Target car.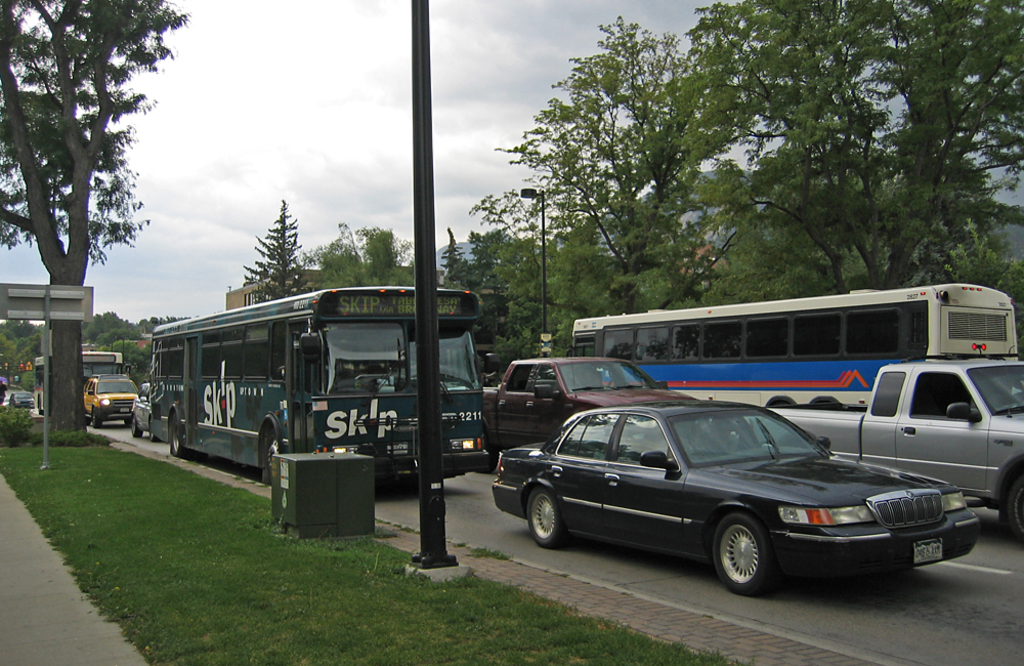
Target region: box(487, 401, 981, 585).
